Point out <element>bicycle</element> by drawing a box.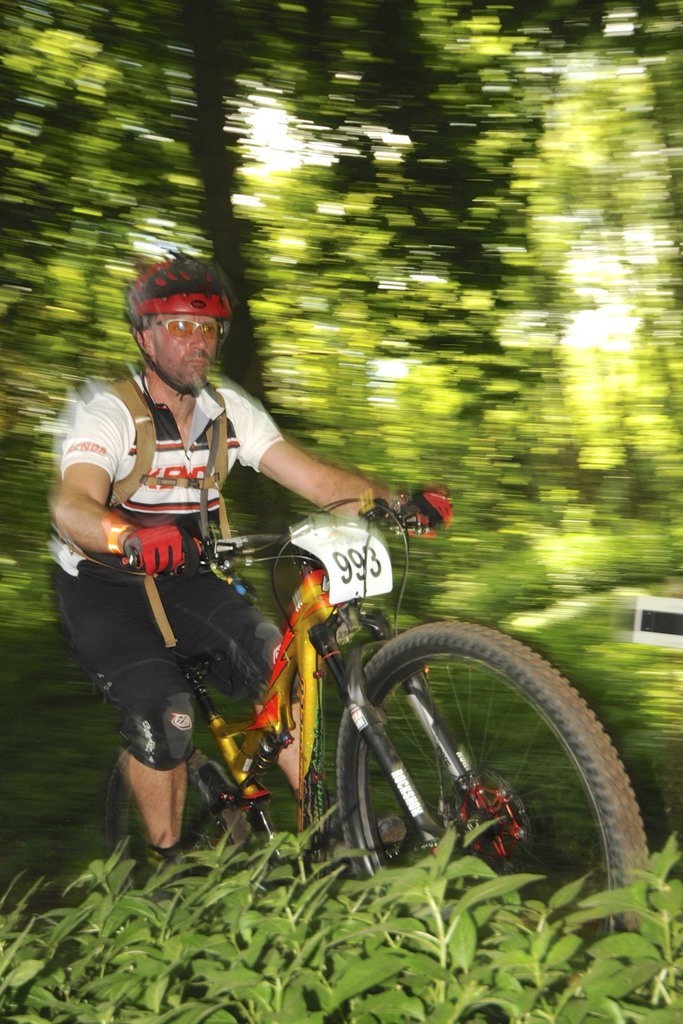
bbox=(87, 465, 594, 891).
